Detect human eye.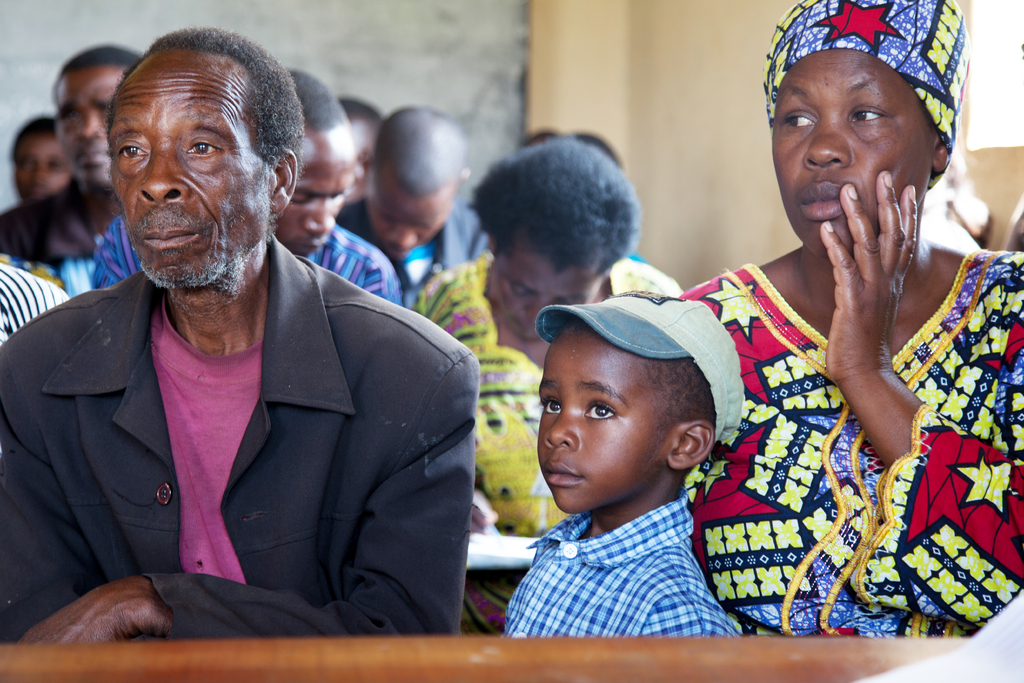
Detected at (45, 160, 67, 173).
